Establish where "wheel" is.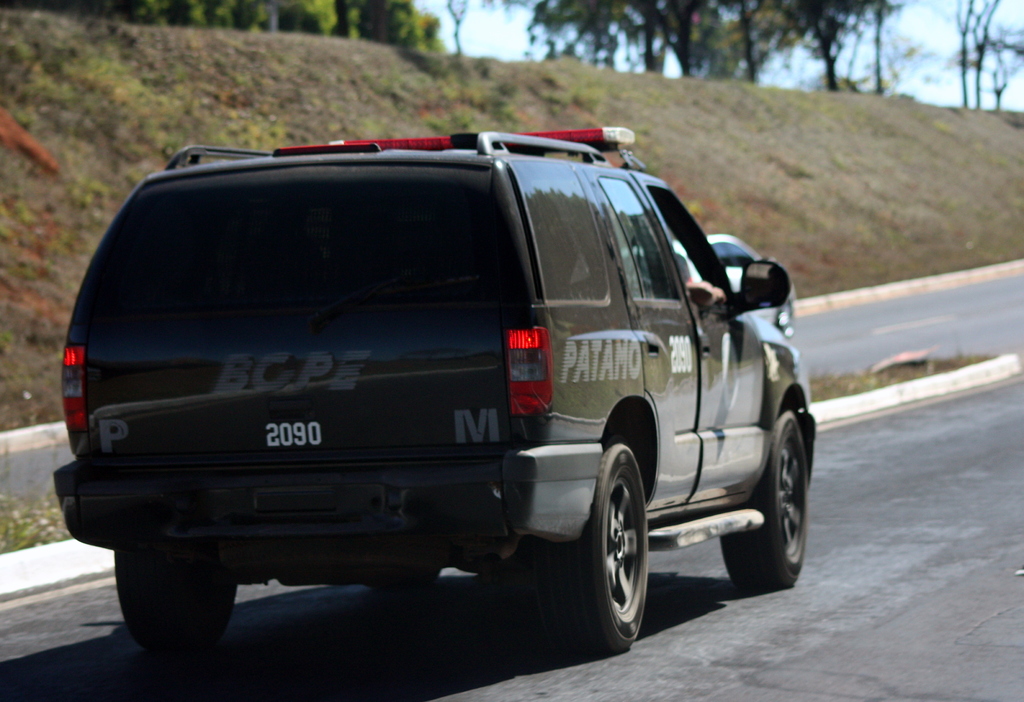
Established at <region>719, 403, 812, 598</region>.
